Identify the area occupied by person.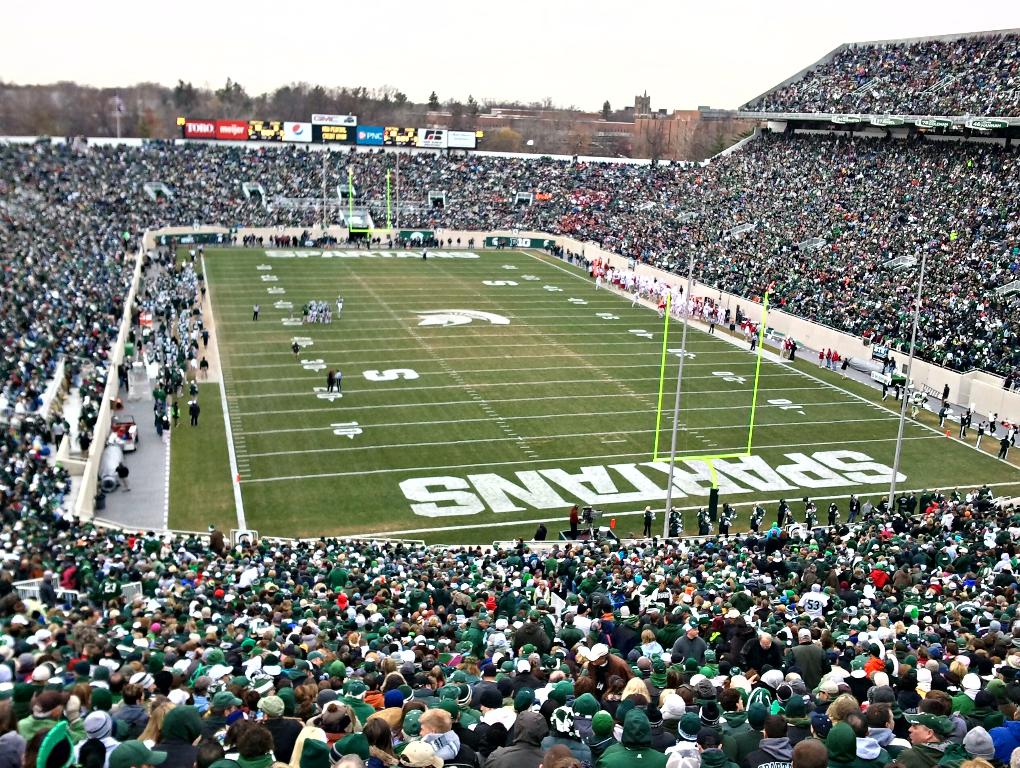
Area: x1=820 y1=354 x2=823 y2=363.
